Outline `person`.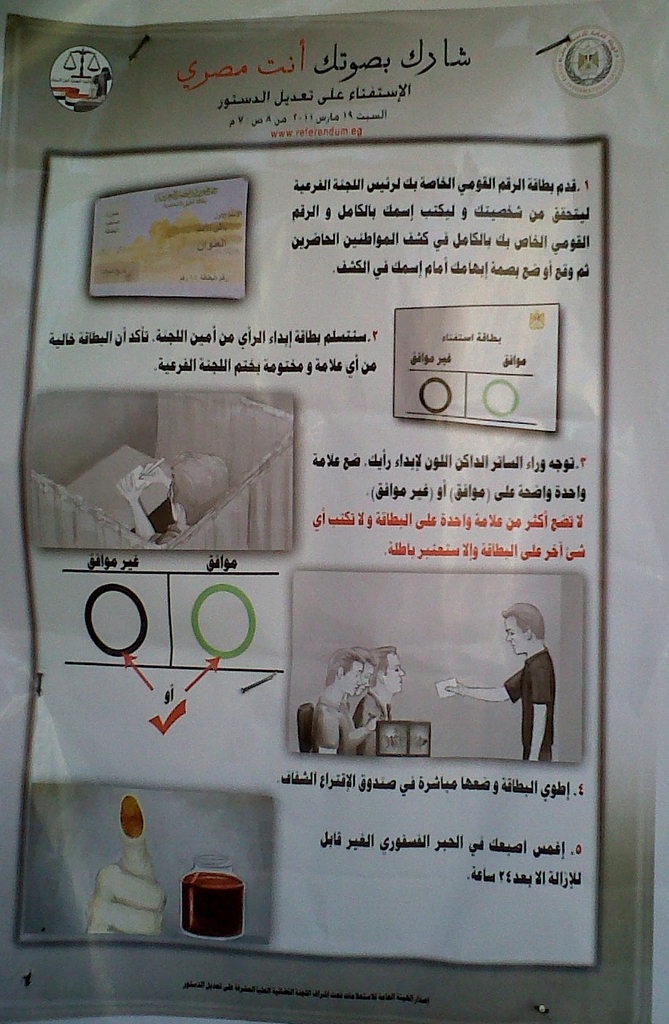
Outline: 360:644:390:759.
